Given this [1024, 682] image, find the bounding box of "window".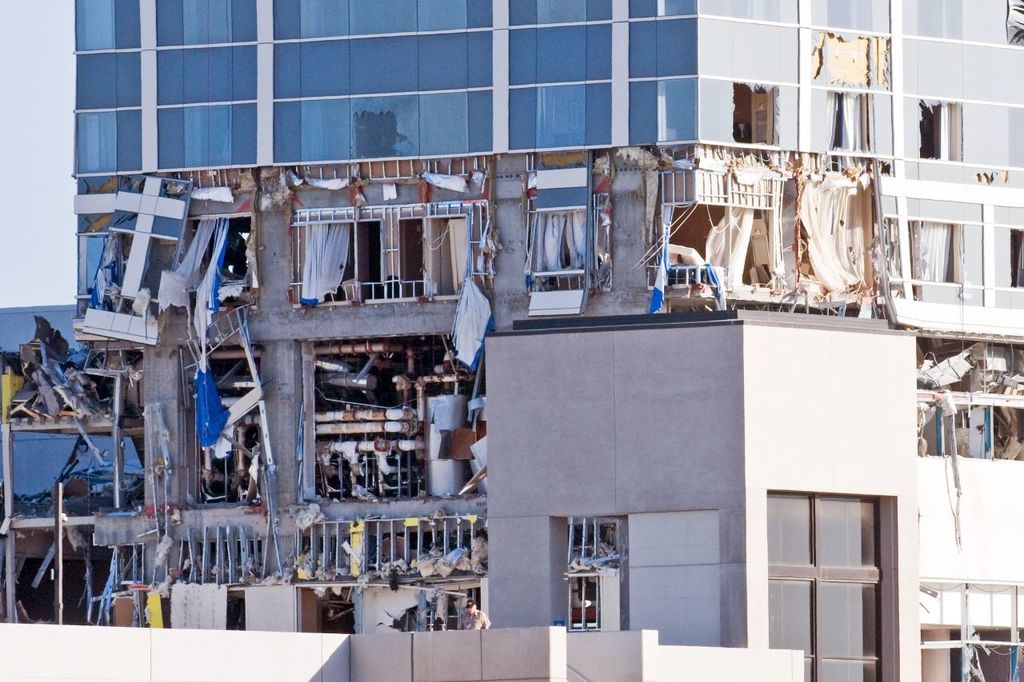
<region>886, 220, 1023, 295</region>.
